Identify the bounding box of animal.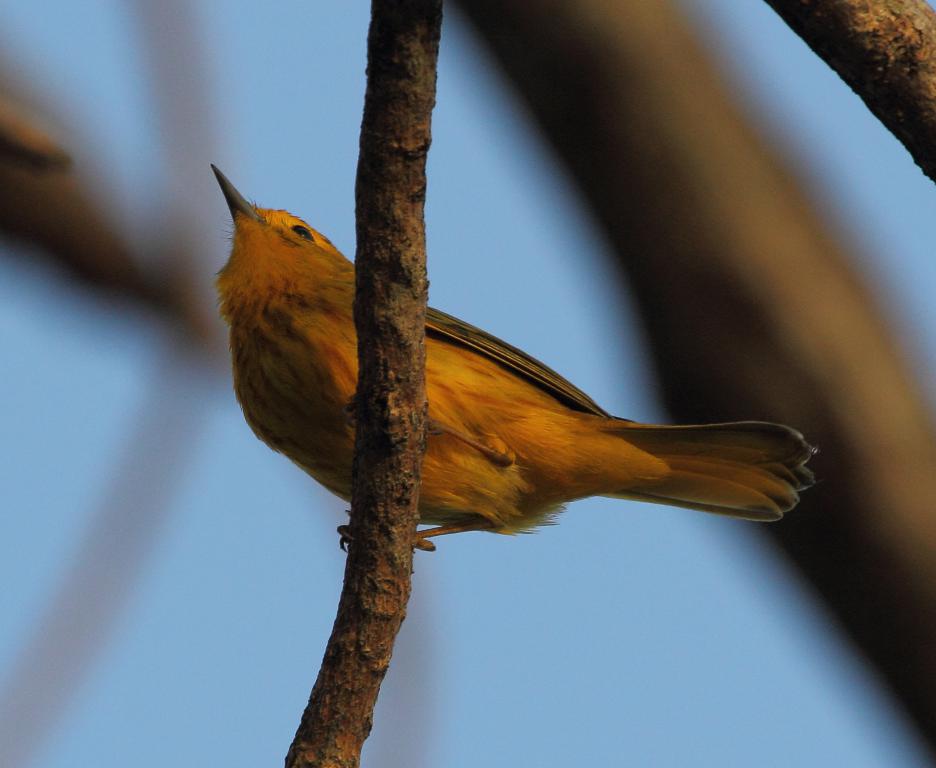
Rect(207, 161, 819, 557).
